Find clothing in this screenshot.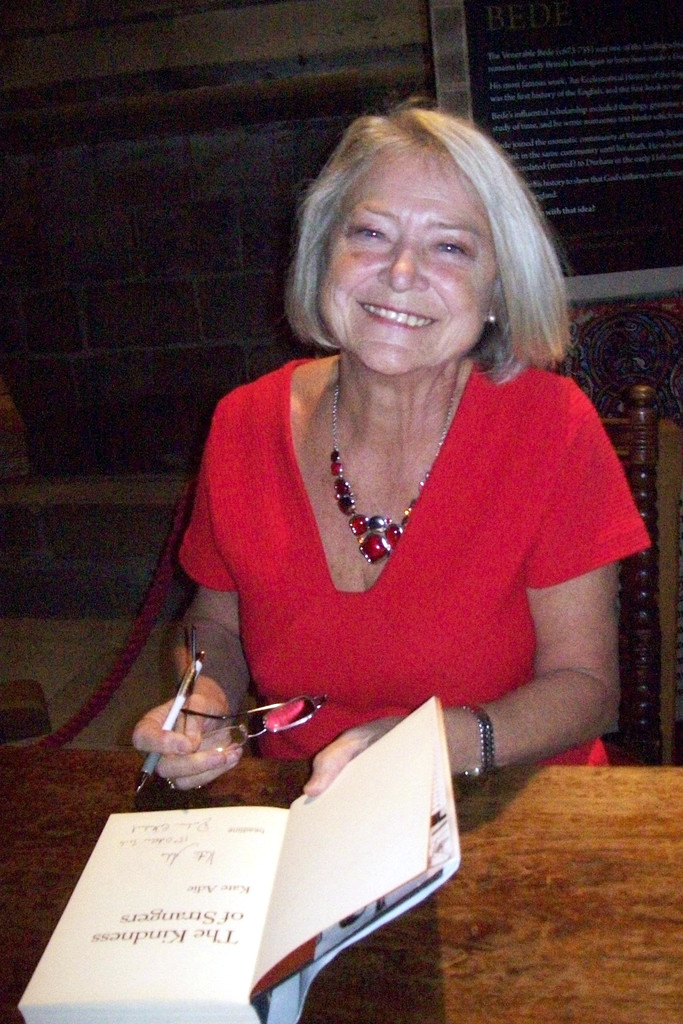
The bounding box for clothing is (148, 340, 601, 808).
